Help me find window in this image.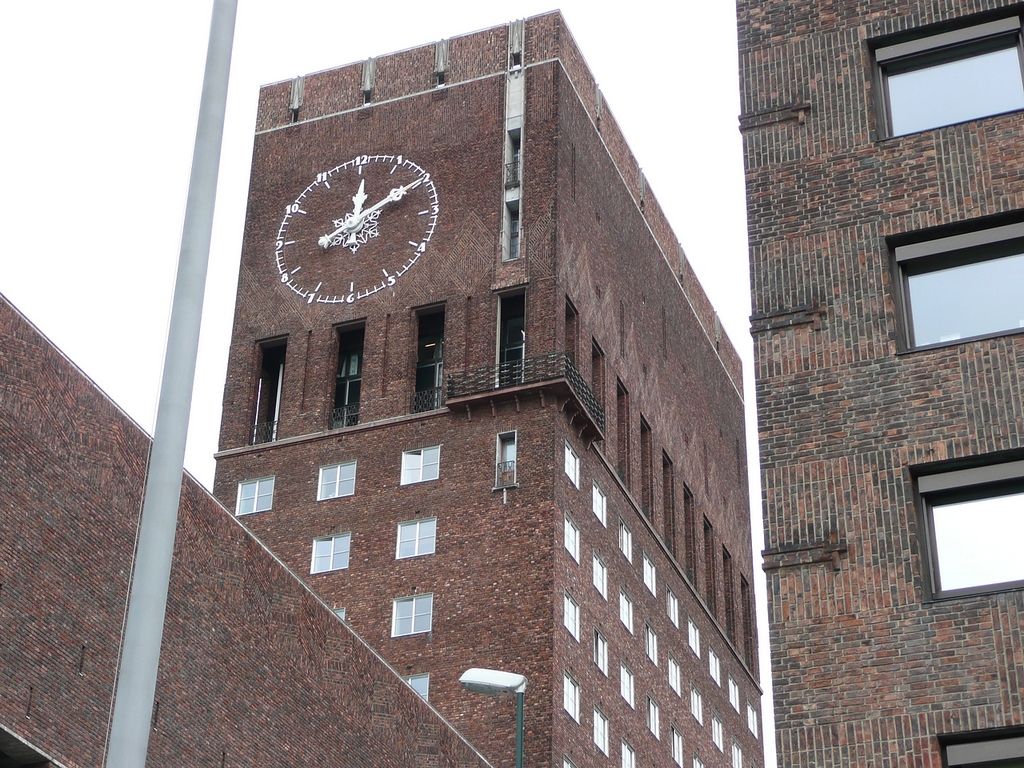
Found it: select_region(742, 698, 758, 738).
